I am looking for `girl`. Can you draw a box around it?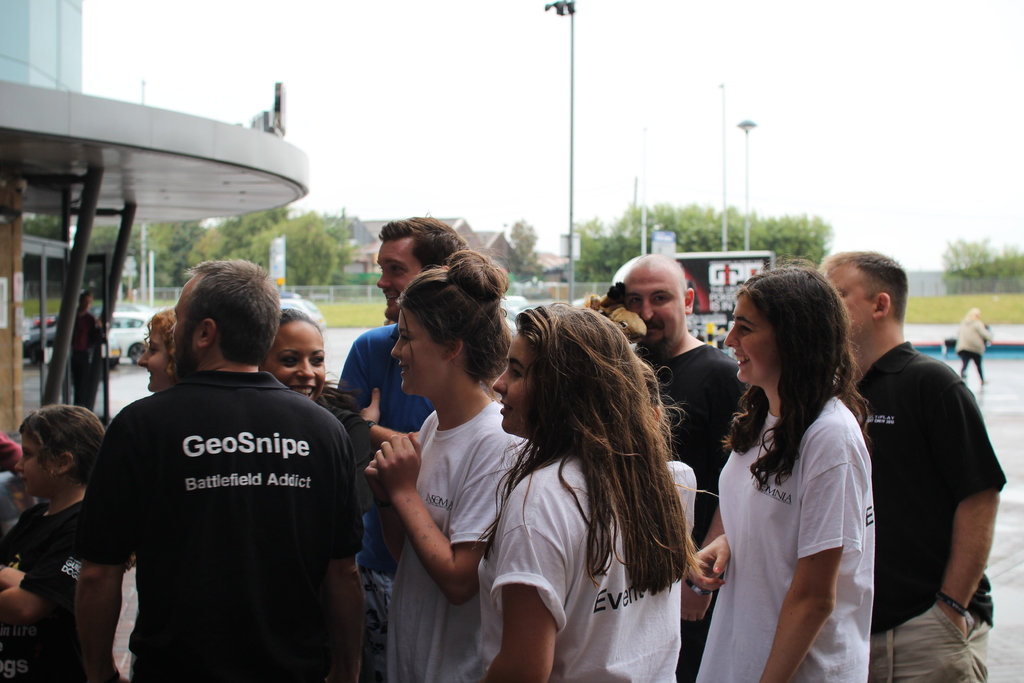
Sure, the bounding box is {"x1": 687, "y1": 272, "x2": 871, "y2": 682}.
